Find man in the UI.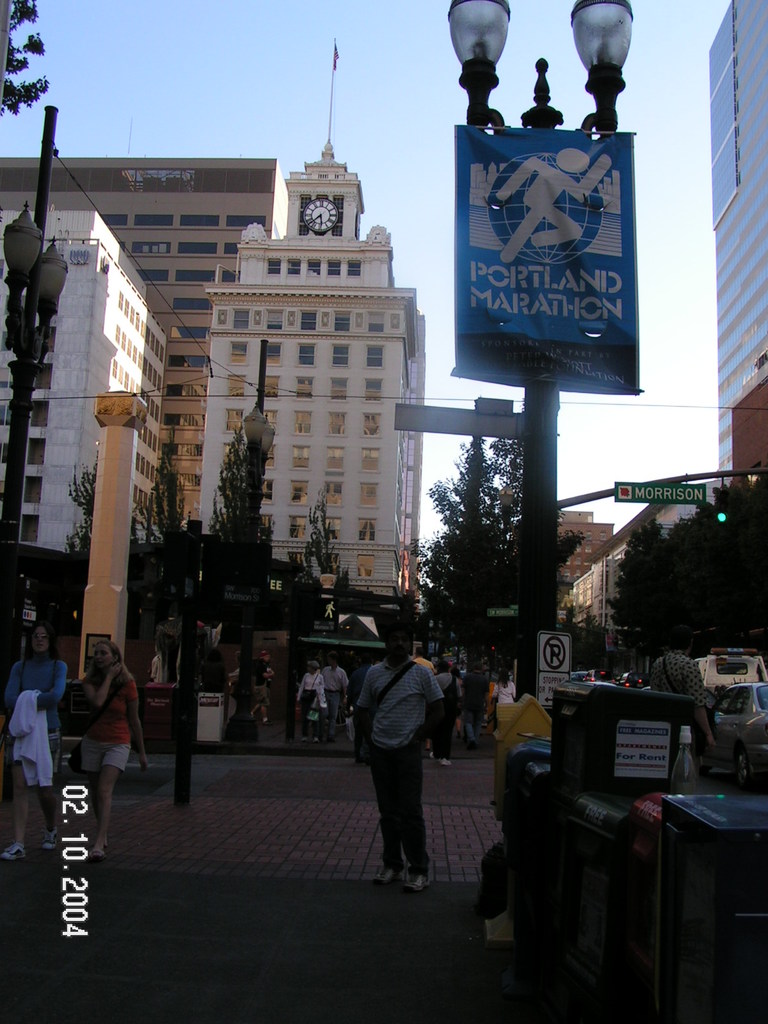
UI element at <region>344, 613, 463, 908</region>.
